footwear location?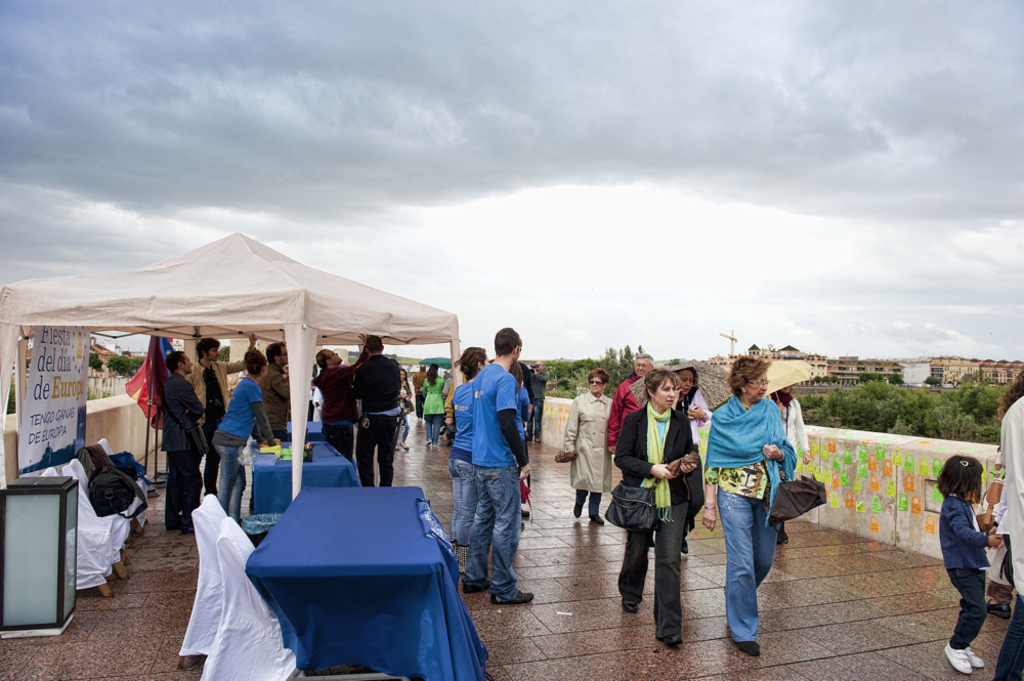
463 579 499 595
